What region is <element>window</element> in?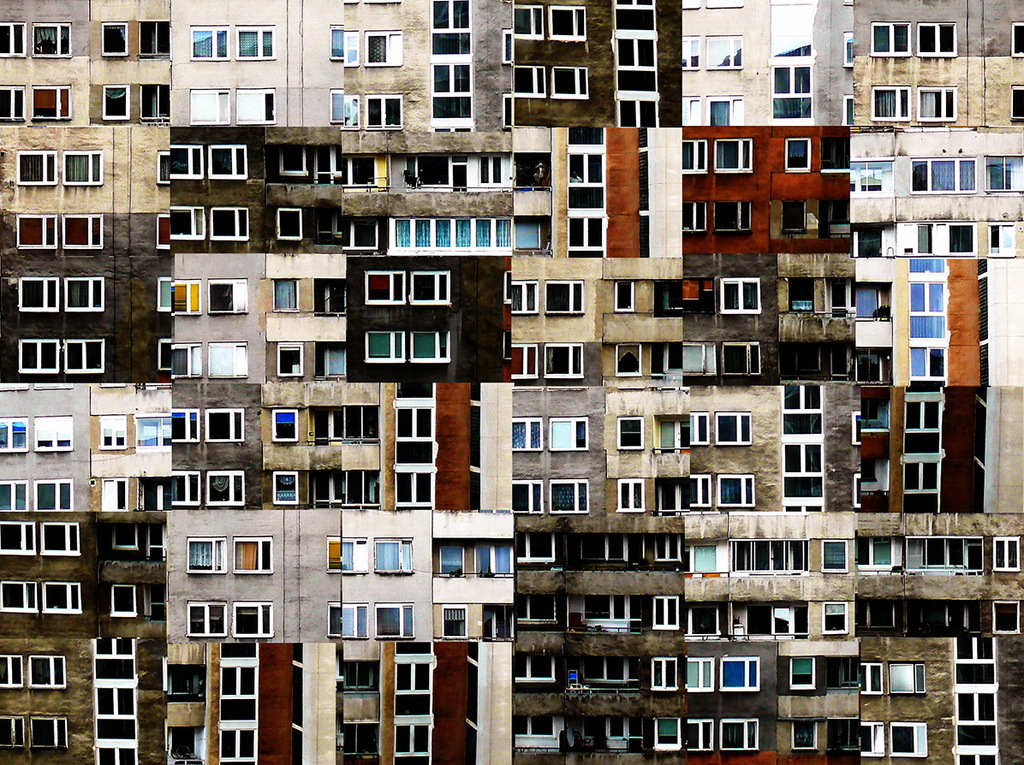
<bbox>679, 333, 717, 371</bbox>.
